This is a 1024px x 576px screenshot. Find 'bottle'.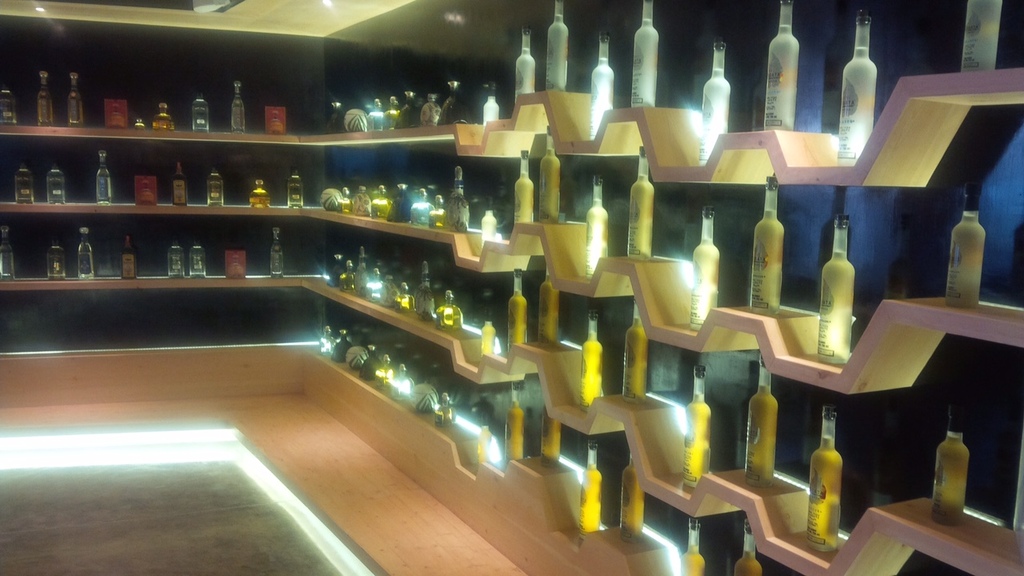
Bounding box: BBox(45, 163, 68, 206).
